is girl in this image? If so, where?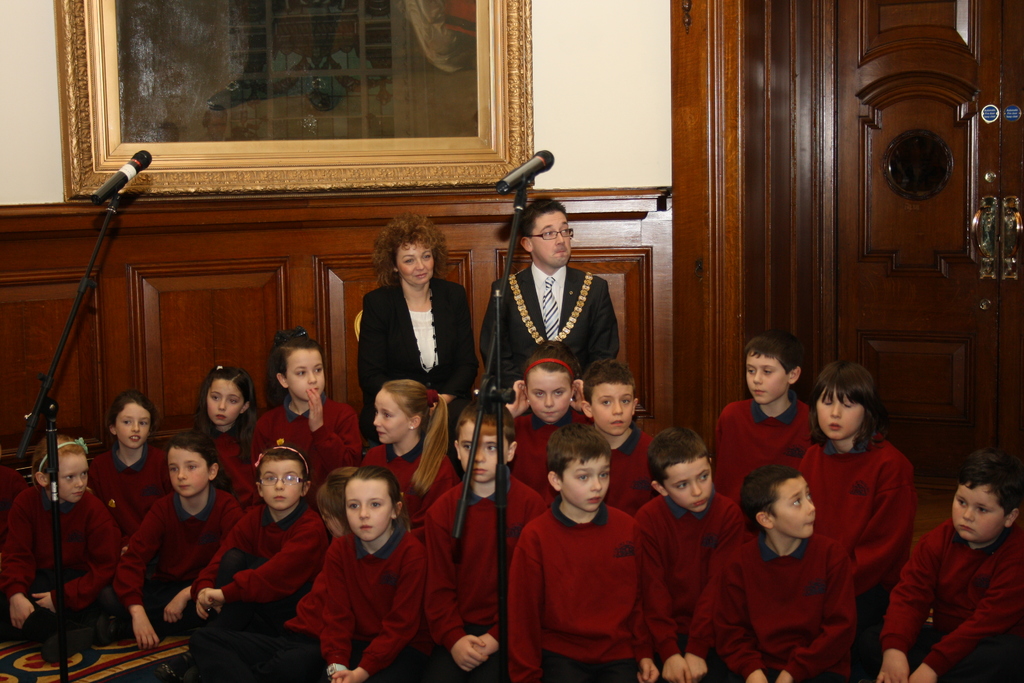
Yes, at 298, 464, 426, 682.
